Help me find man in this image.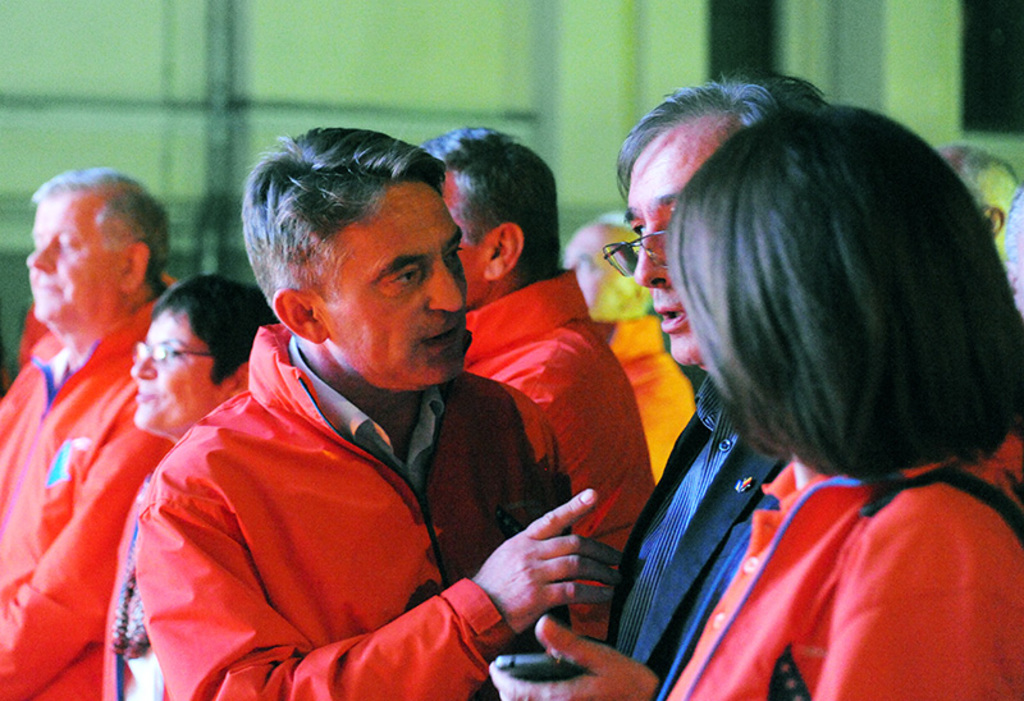
Found it: {"x1": 489, "y1": 69, "x2": 833, "y2": 700}.
